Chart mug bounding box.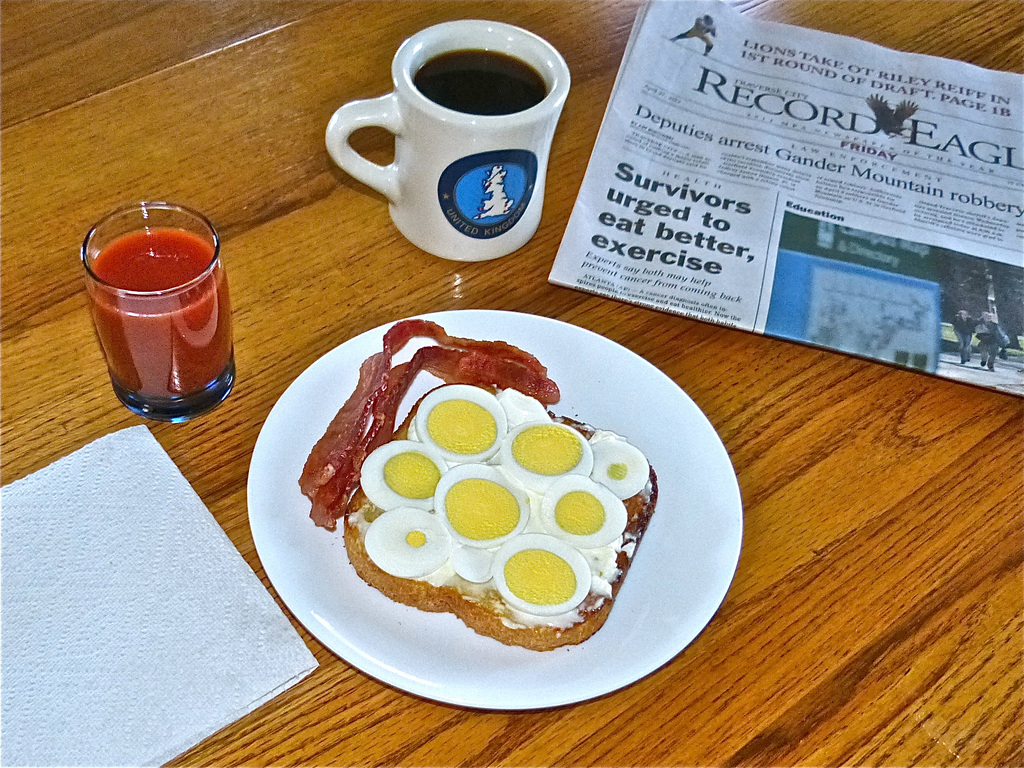
Charted: [x1=323, y1=20, x2=570, y2=263].
